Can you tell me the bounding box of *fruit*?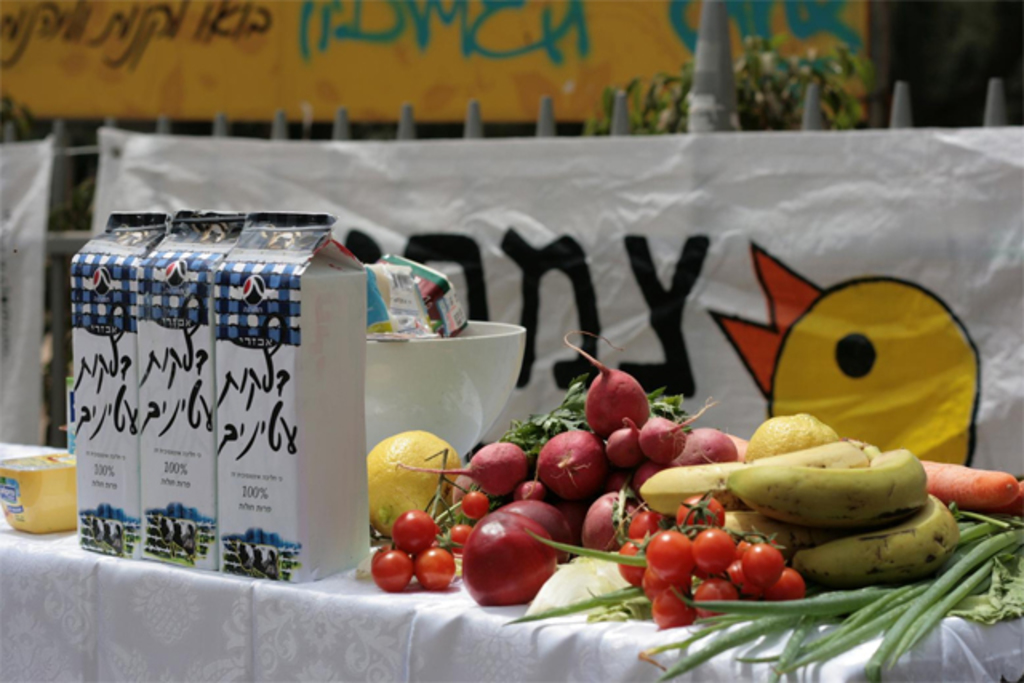
[450, 520, 474, 553].
